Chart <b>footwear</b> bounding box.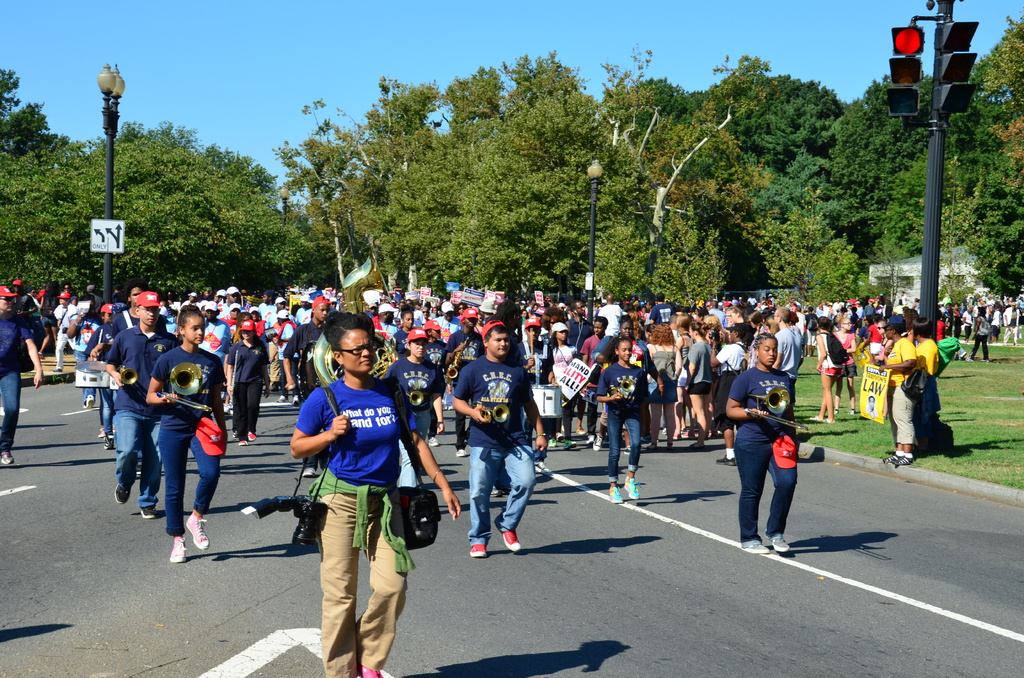
Charted: Rect(548, 436, 559, 451).
